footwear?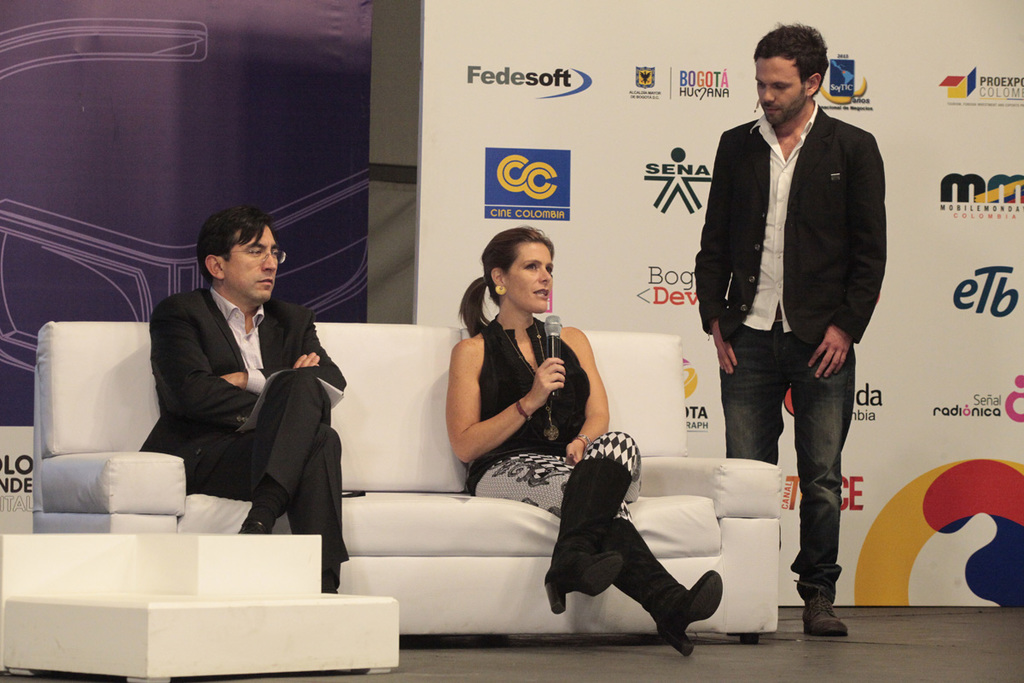
l=799, t=593, r=848, b=635
